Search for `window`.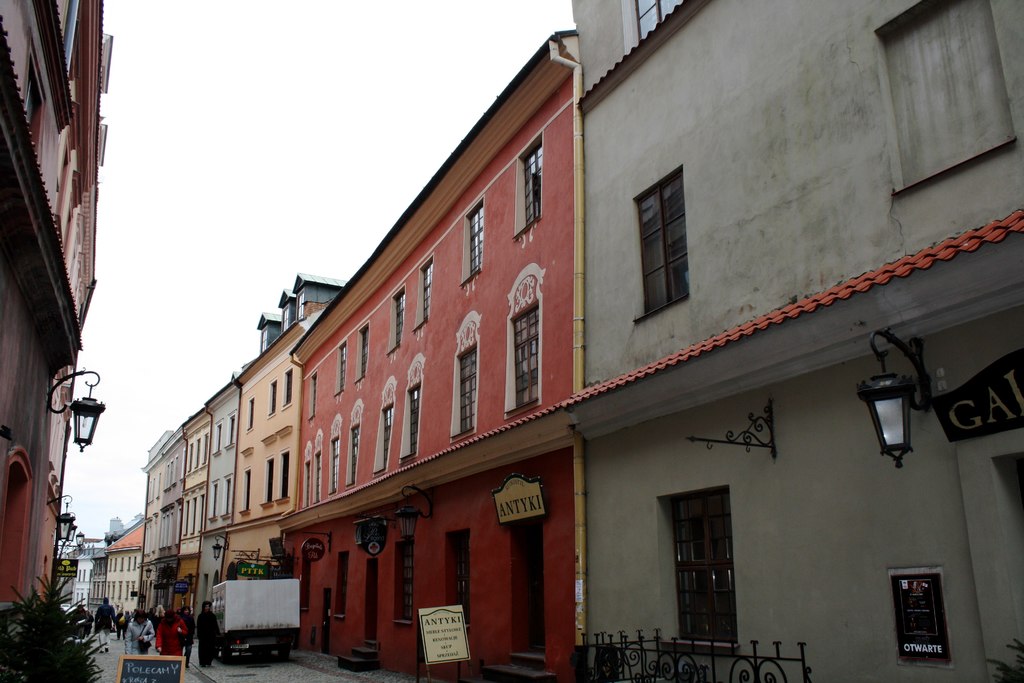
Found at (x1=393, y1=545, x2=409, y2=618).
